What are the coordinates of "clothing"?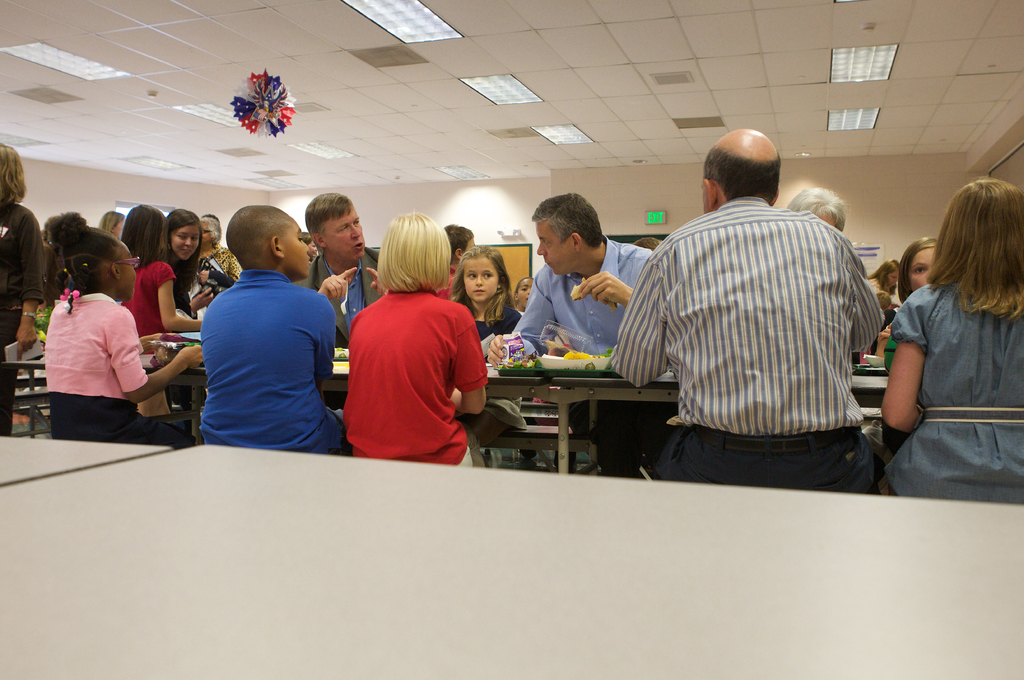
<box>339,268,489,461</box>.
